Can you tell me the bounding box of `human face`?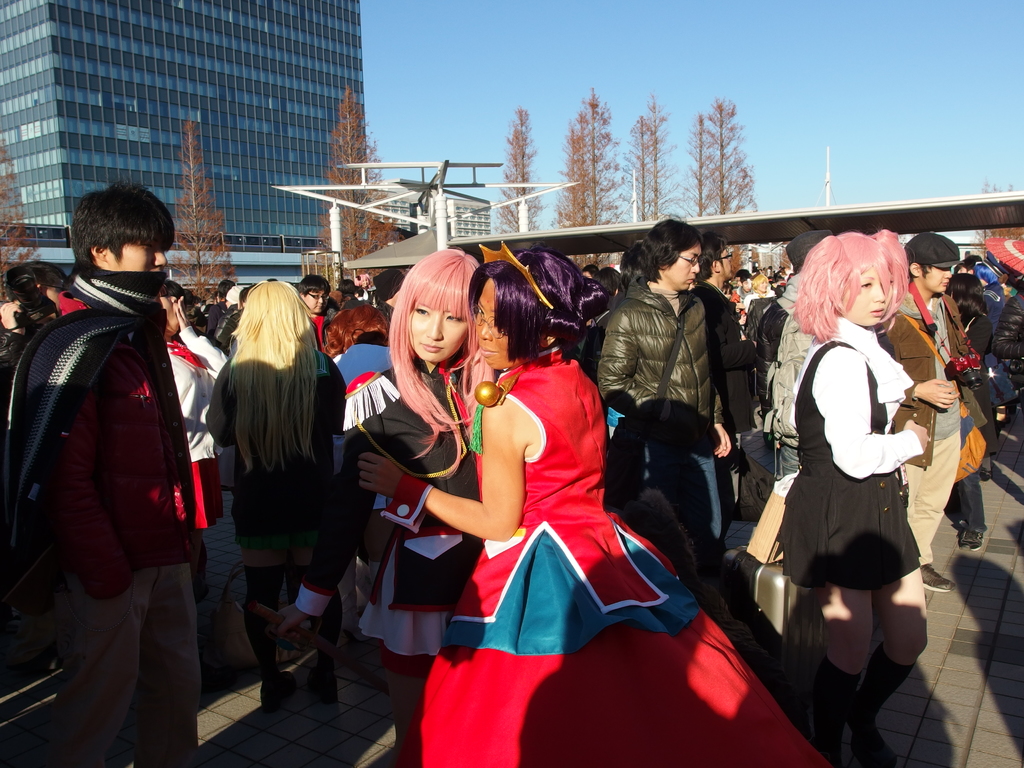
rect(305, 289, 327, 314).
